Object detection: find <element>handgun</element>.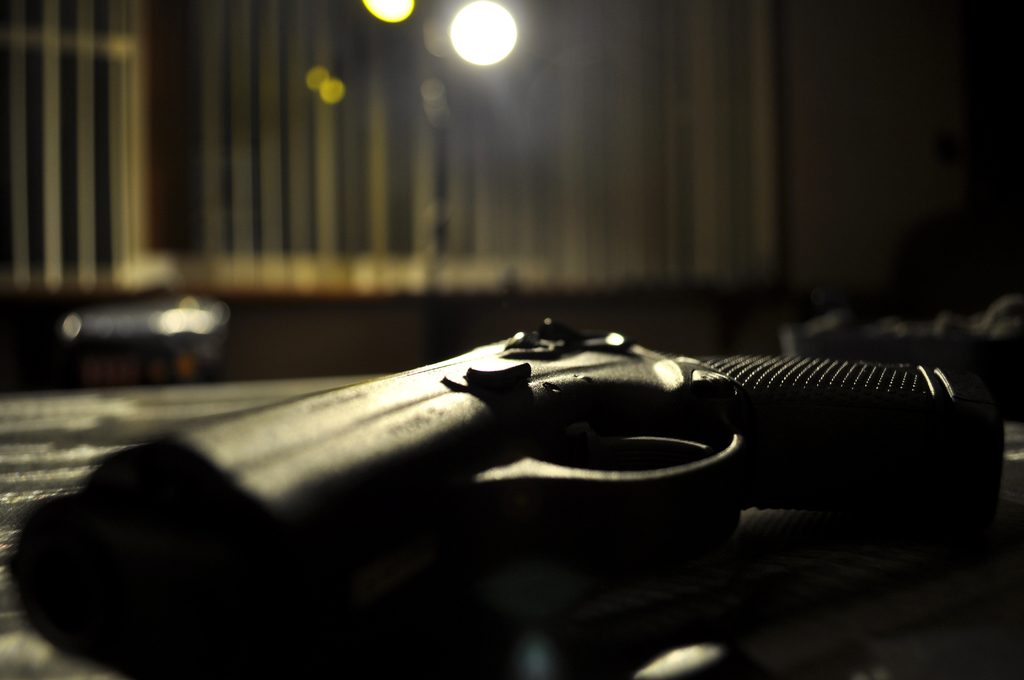
[x1=115, y1=315, x2=999, y2=572].
